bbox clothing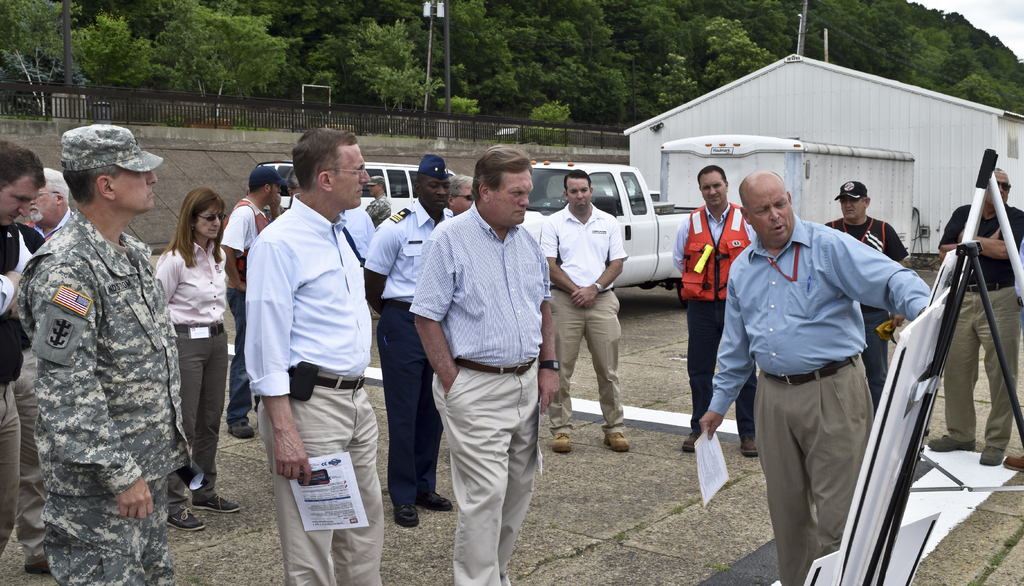
[x1=671, y1=203, x2=758, y2=434]
